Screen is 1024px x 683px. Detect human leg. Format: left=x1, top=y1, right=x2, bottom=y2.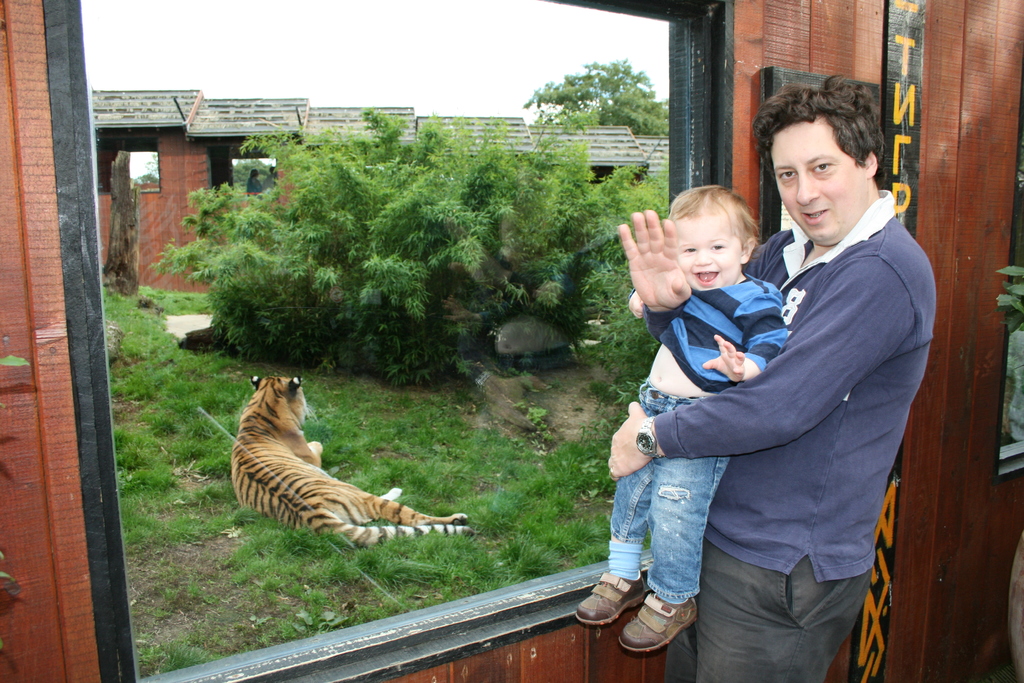
left=618, top=391, right=732, bottom=652.
